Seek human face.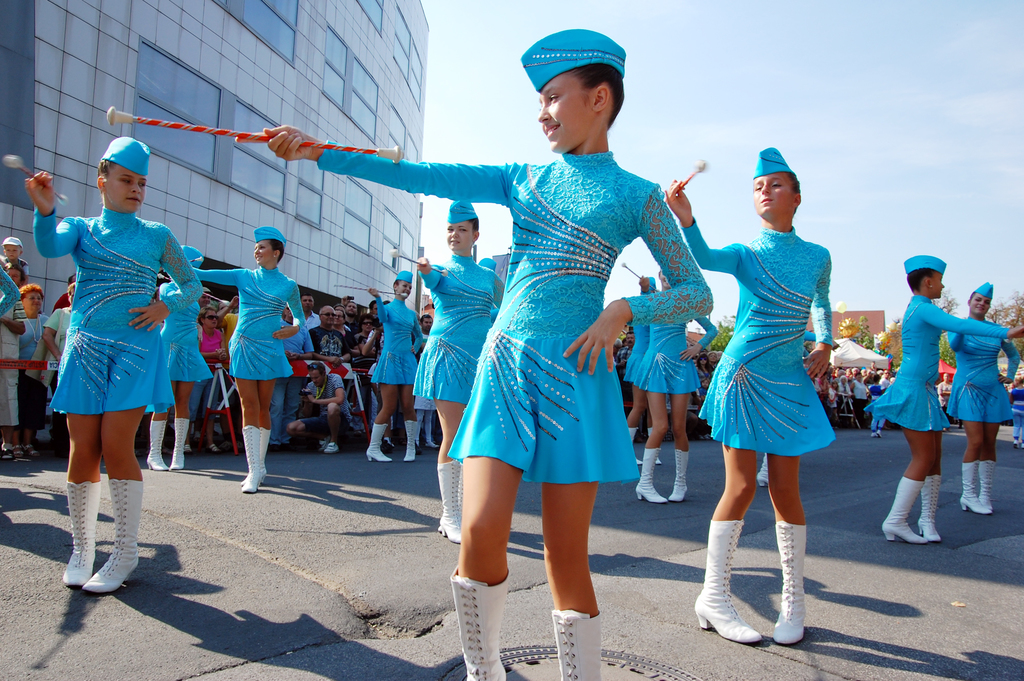
449, 224, 473, 253.
